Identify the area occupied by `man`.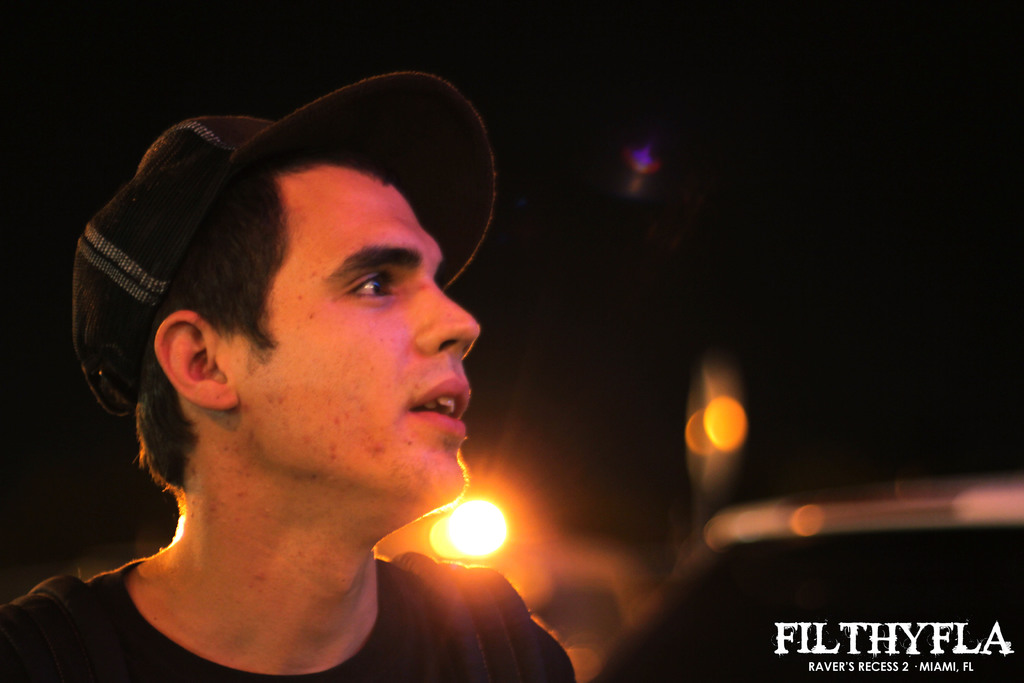
Area: {"x1": 3, "y1": 62, "x2": 639, "y2": 682}.
